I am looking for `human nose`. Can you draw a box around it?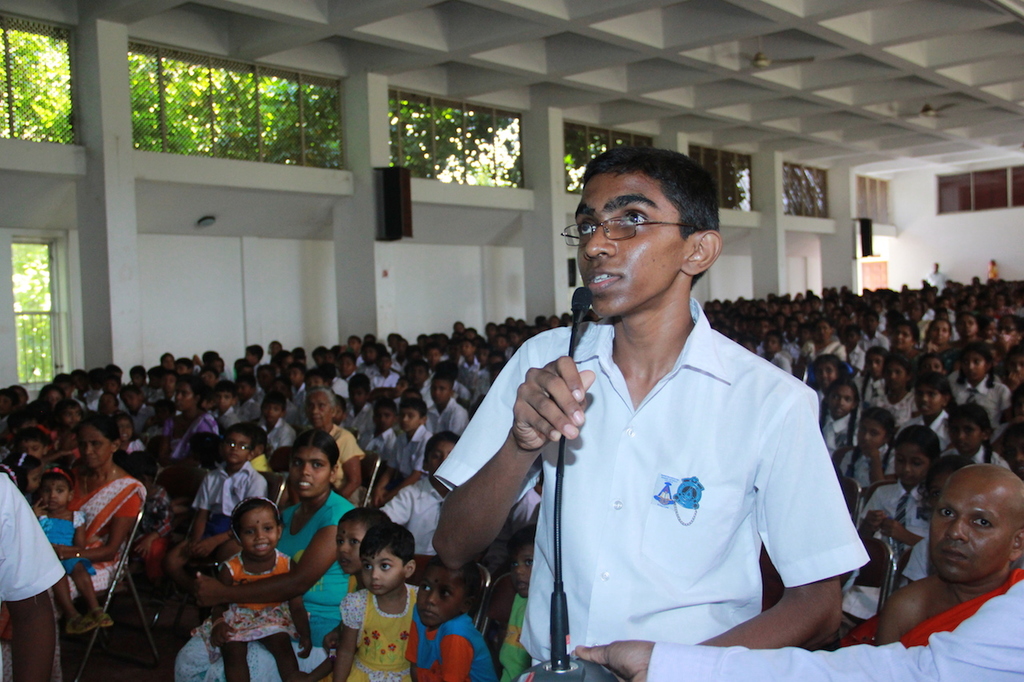
Sure, the bounding box is 338/540/347/552.
